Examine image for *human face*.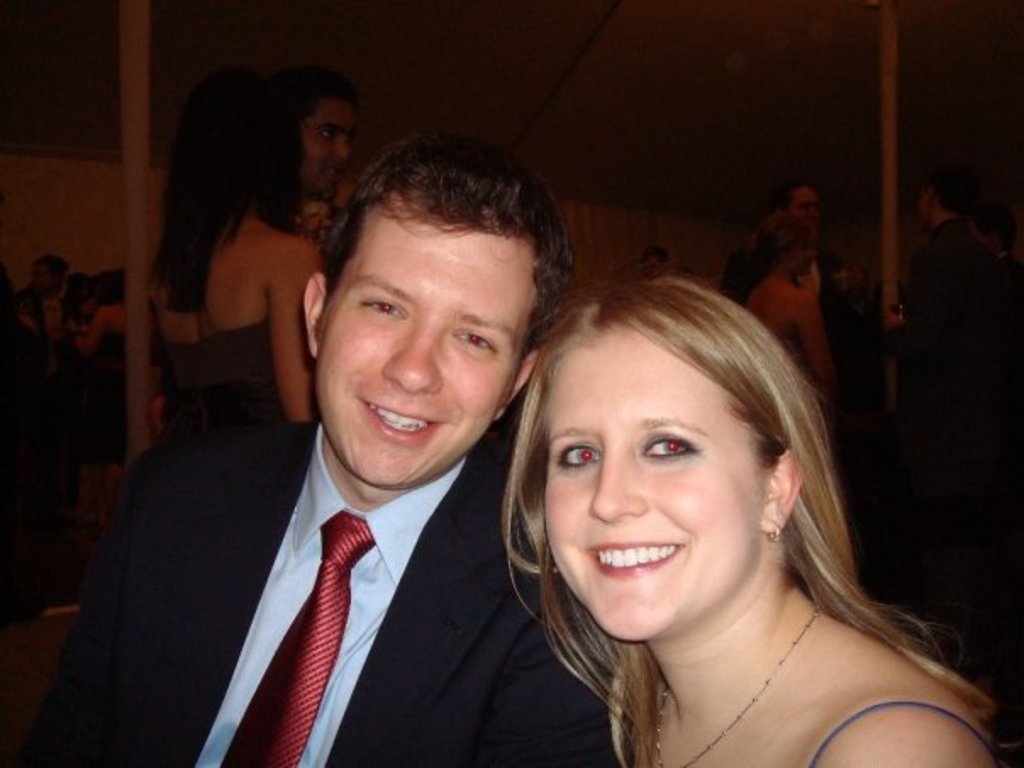
Examination result: 541, 329, 753, 644.
